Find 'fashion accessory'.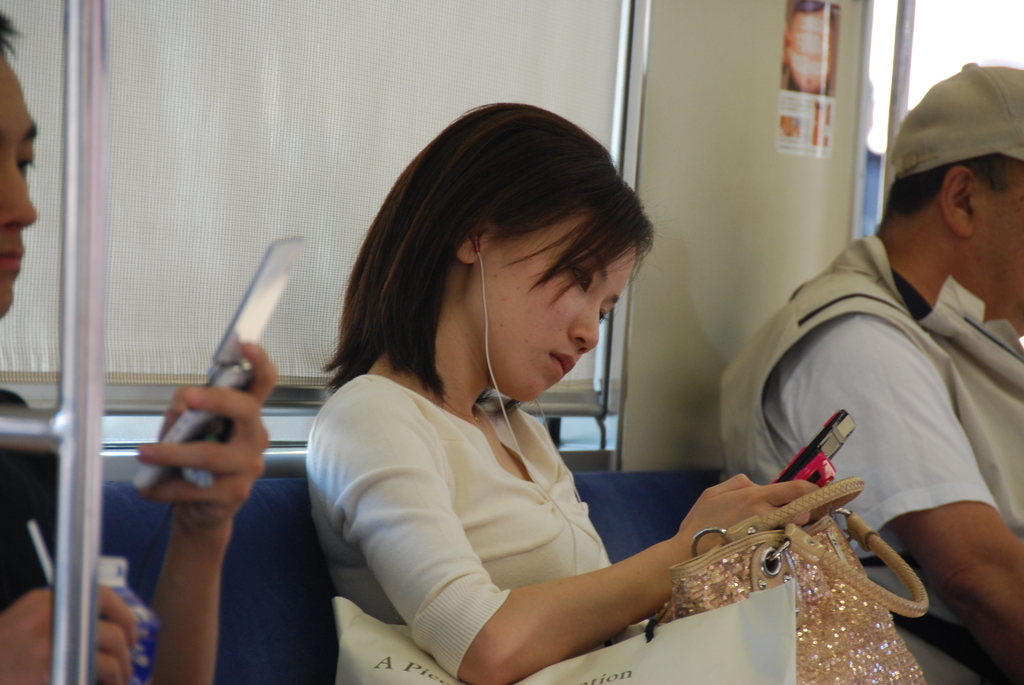
[671, 472, 932, 684].
